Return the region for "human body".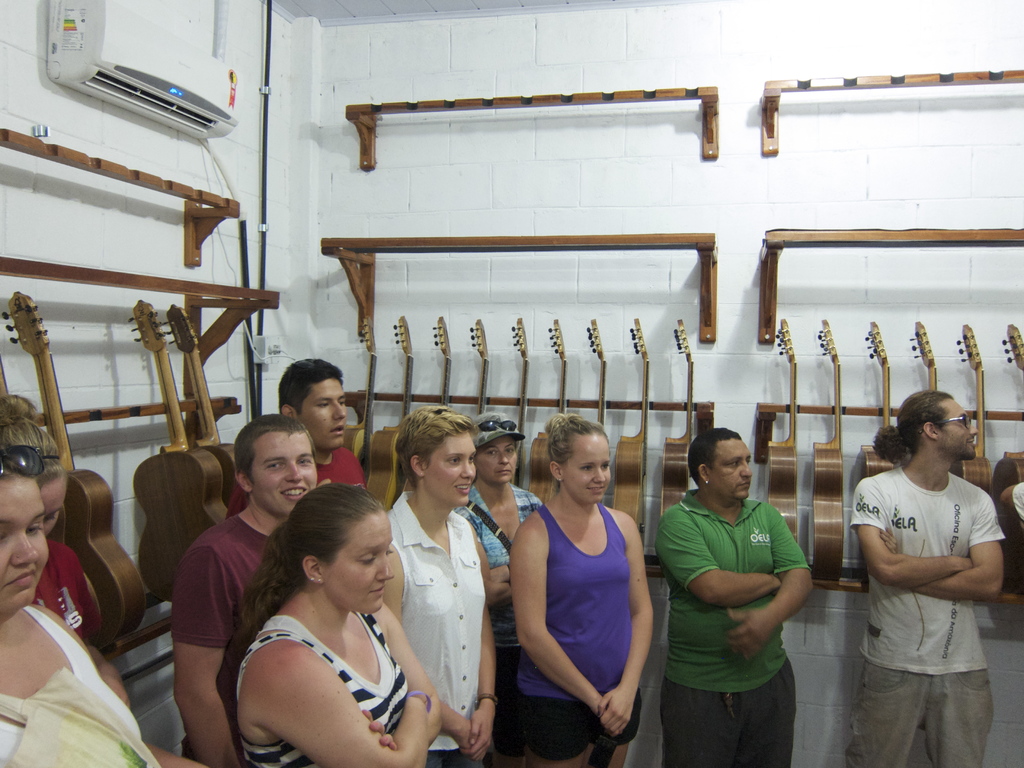
pyautogui.locateOnScreen(308, 445, 371, 491).
